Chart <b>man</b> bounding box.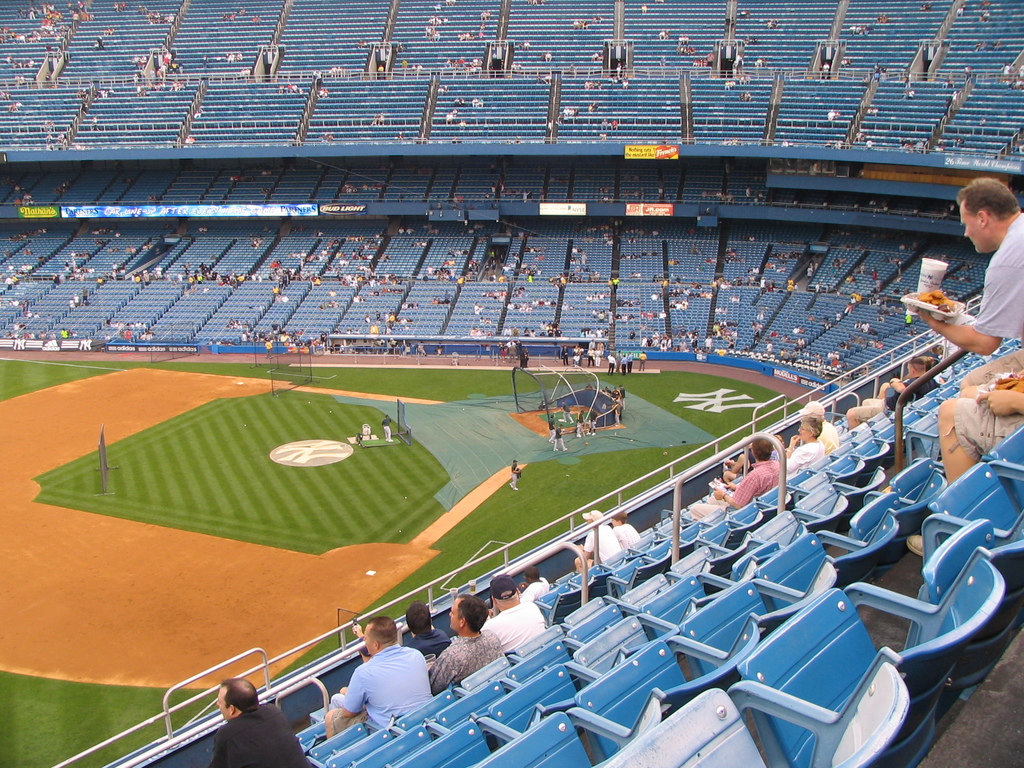
Charted: BBox(509, 458, 520, 493).
